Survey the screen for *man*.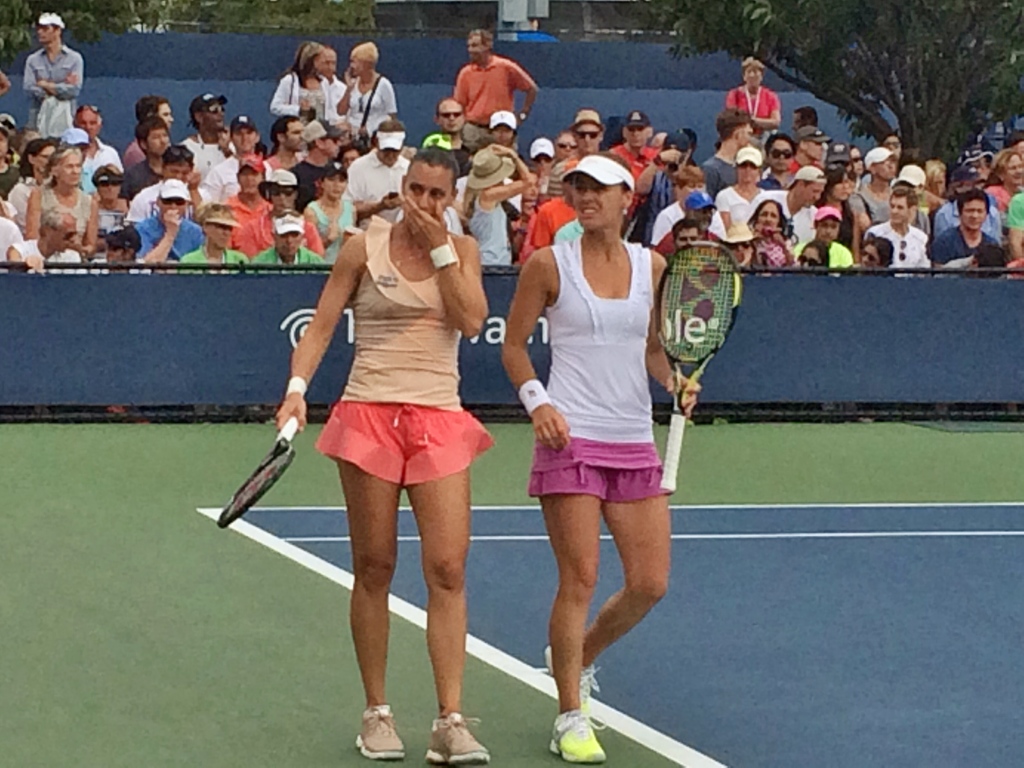
Survey found: (867,184,936,276).
